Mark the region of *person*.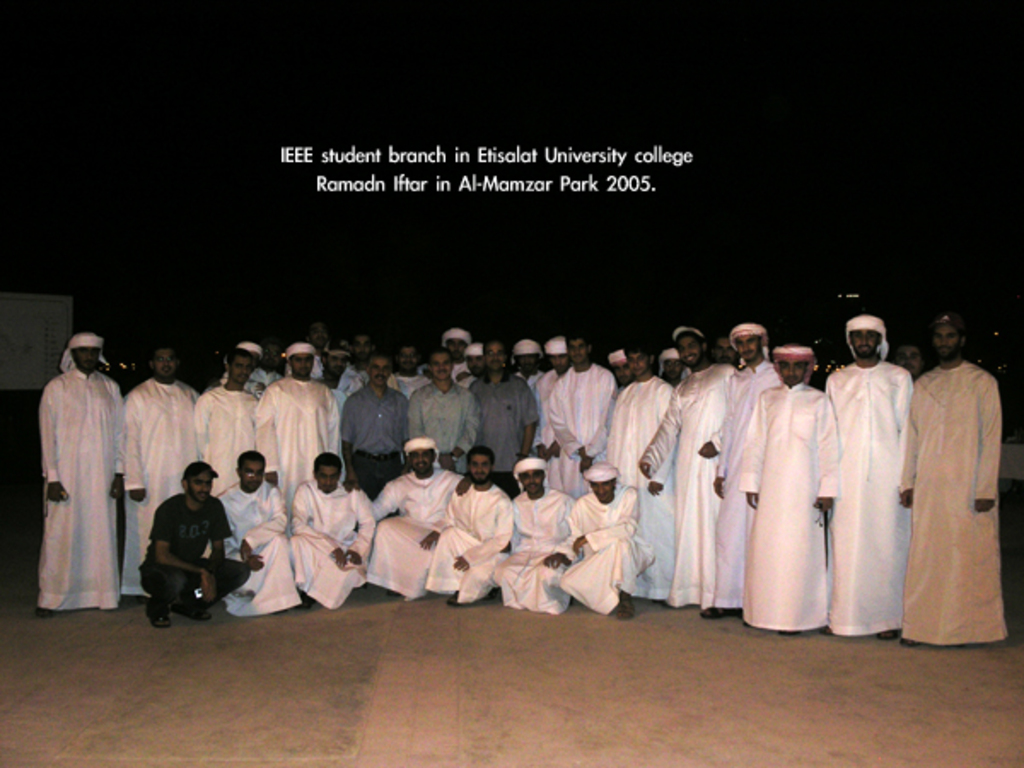
Region: <box>256,341,341,519</box>.
